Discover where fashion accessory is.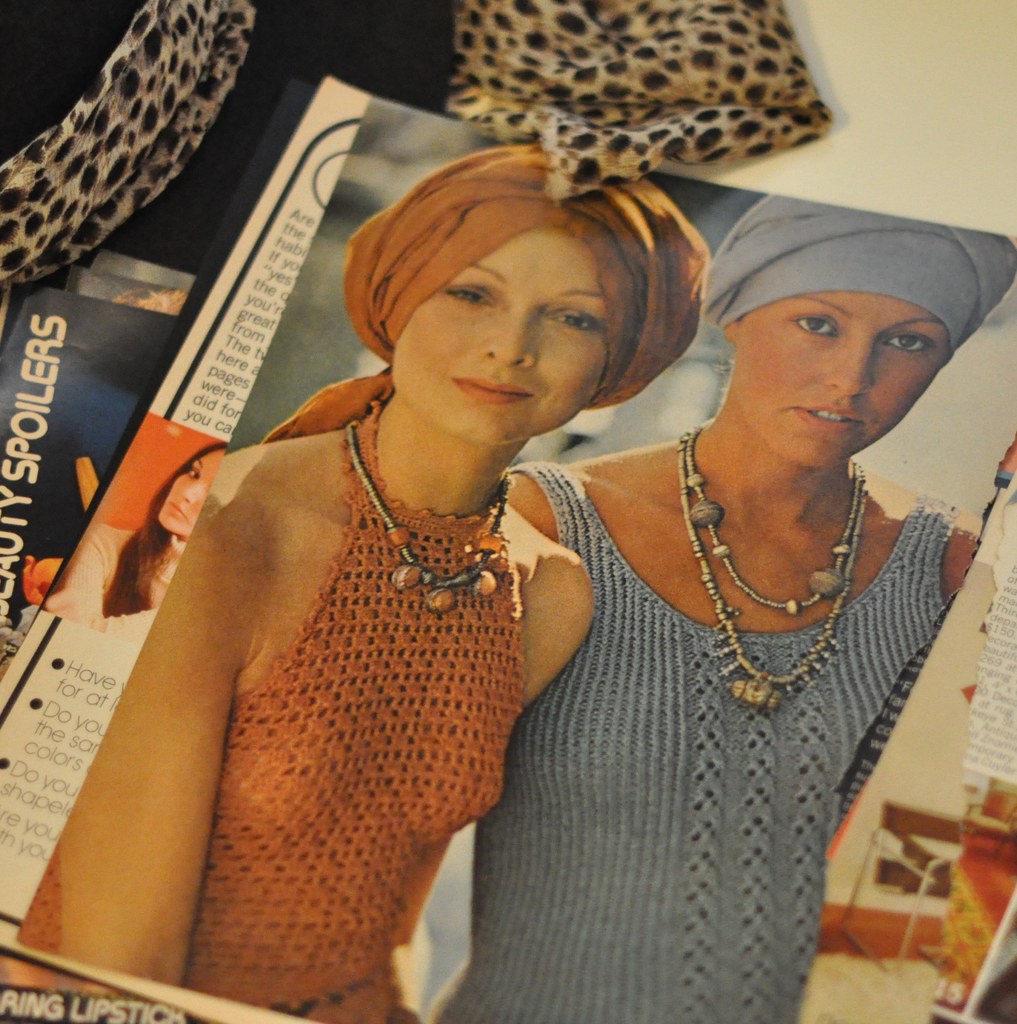
Discovered at 701,190,1016,356.
